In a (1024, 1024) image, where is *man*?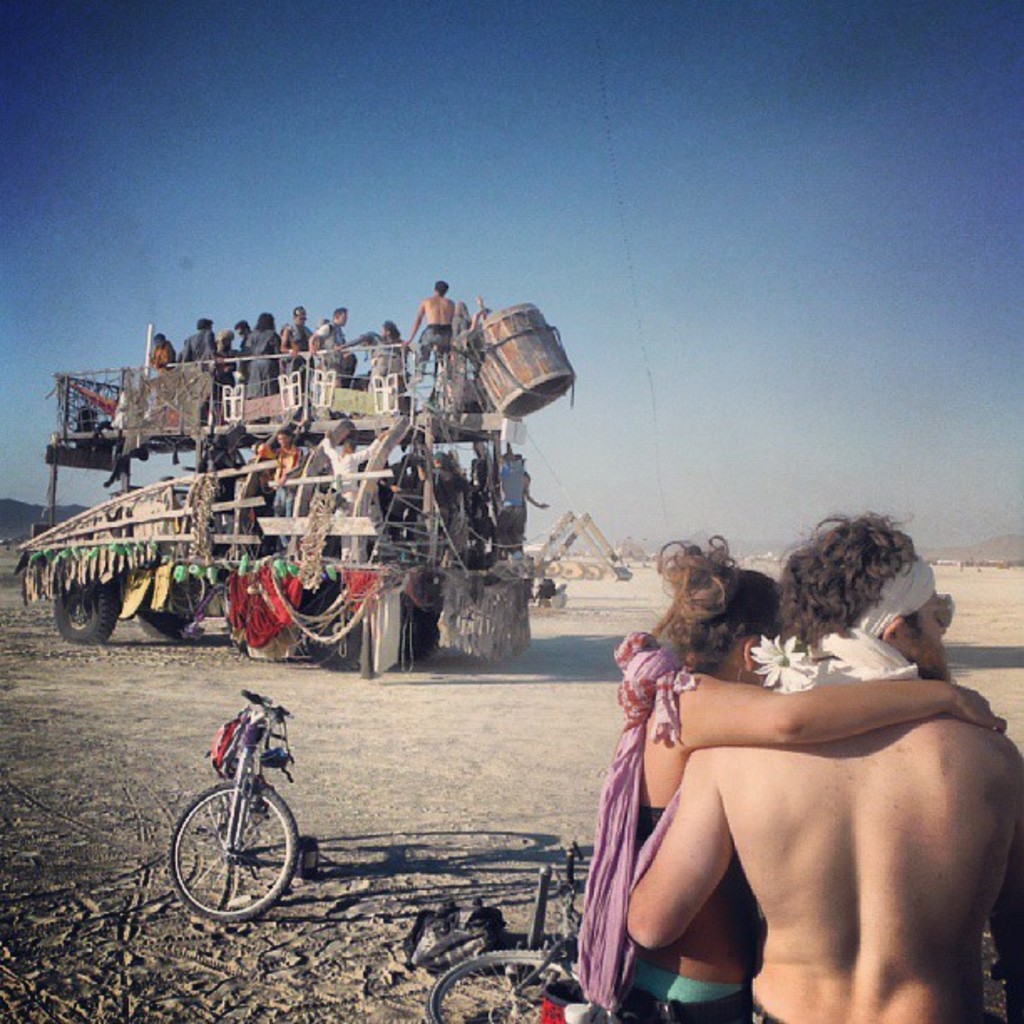
[398, 279, 452, 397].
